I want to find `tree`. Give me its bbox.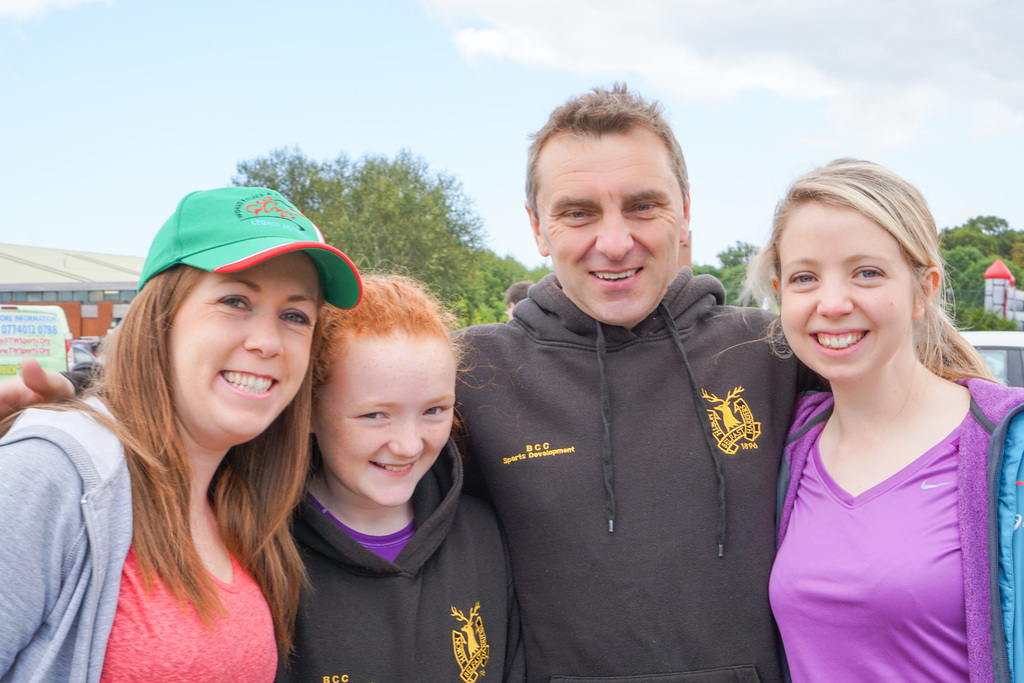
bbox=[473, 230, 550, 332].
